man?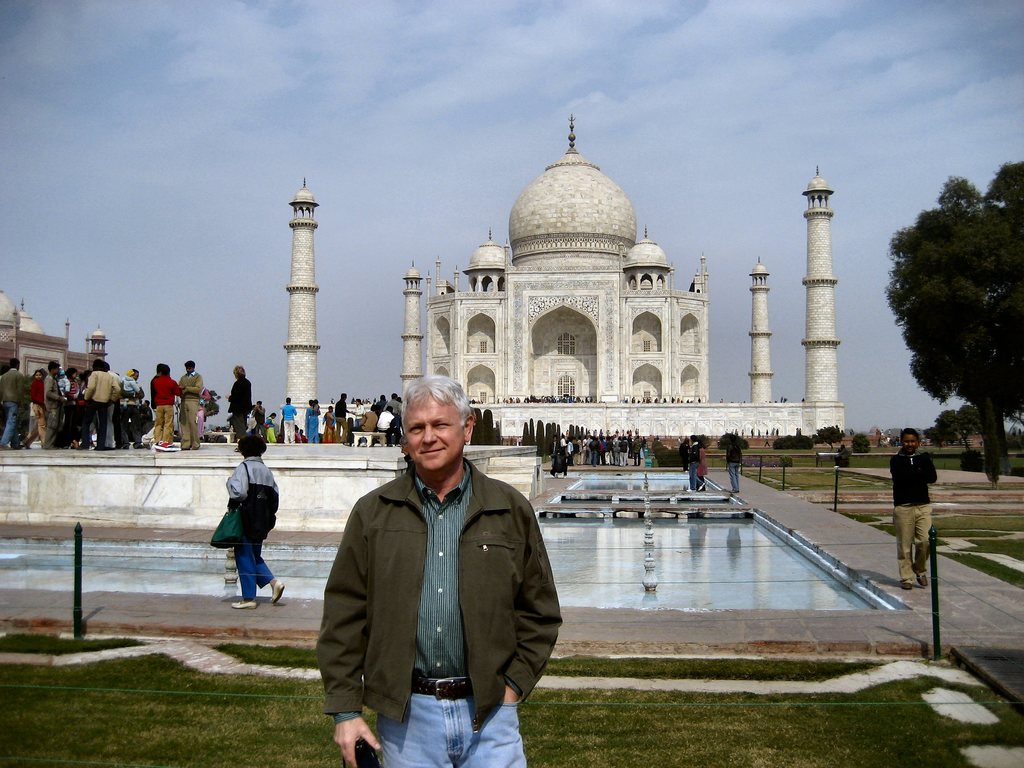
19,371,47,449
